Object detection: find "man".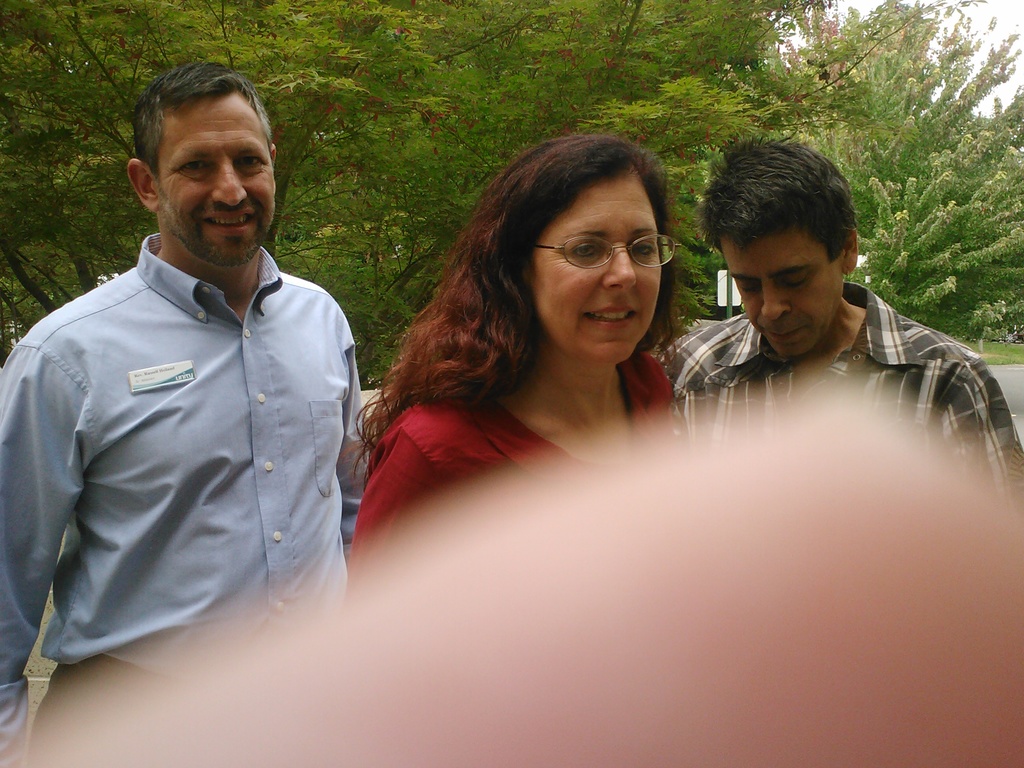
locate(664, 135, 1023, 506).
